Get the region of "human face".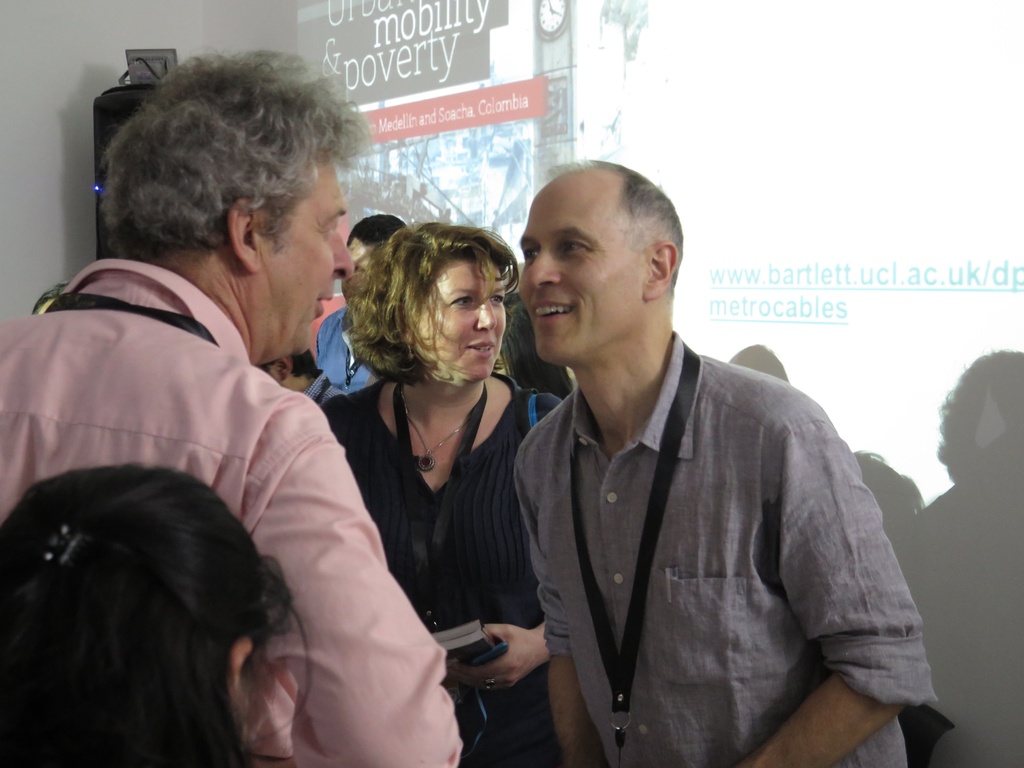
x1=520 y1=168 x2=644 y2=366.
